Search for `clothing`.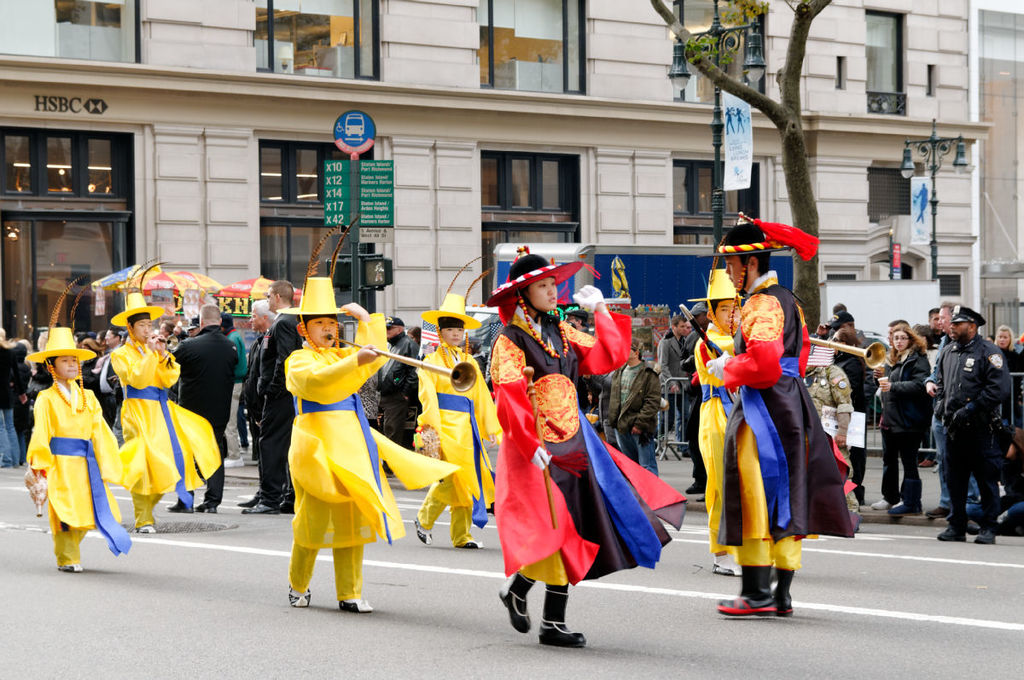
Found at <bbox>237, 334, 268, 459</bbox>.
